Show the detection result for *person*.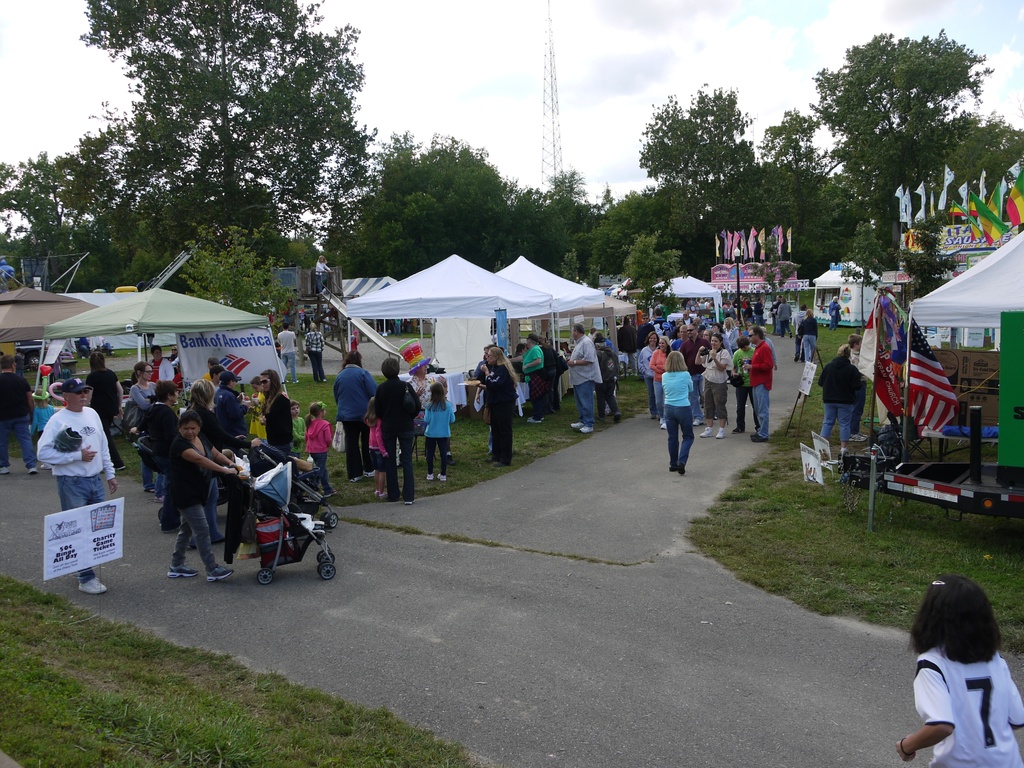
l=742, t=298, r=754, b=321.
